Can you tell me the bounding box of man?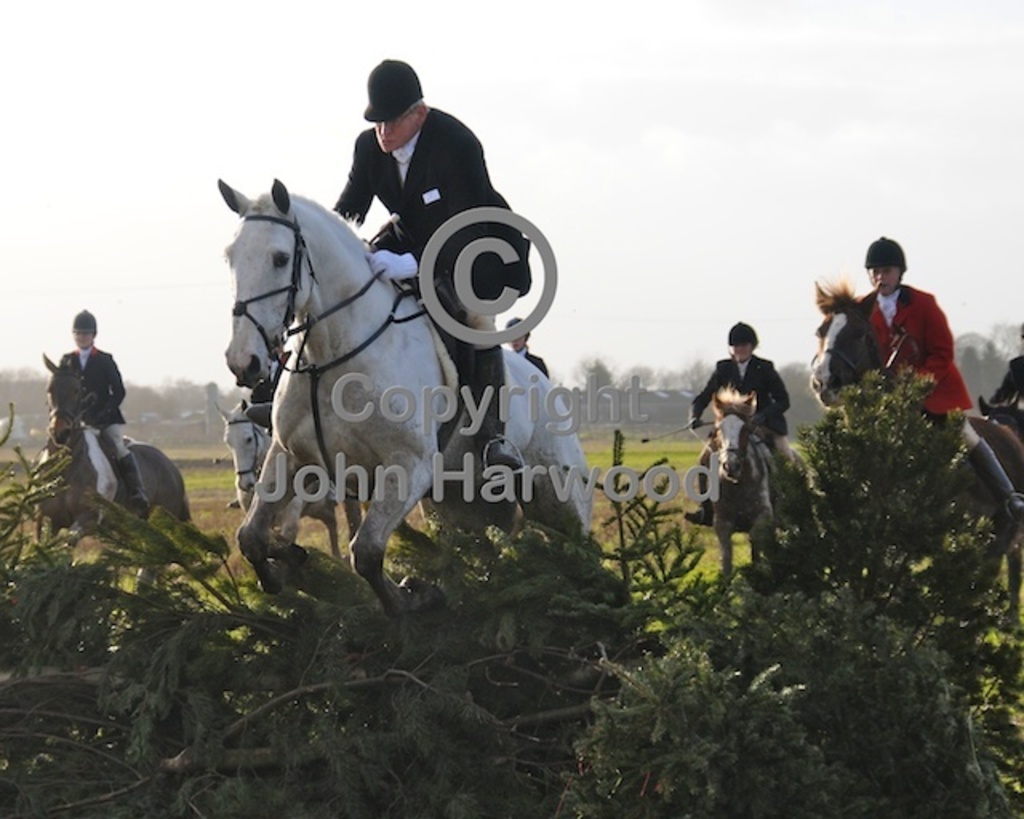
682 317 797 472.
